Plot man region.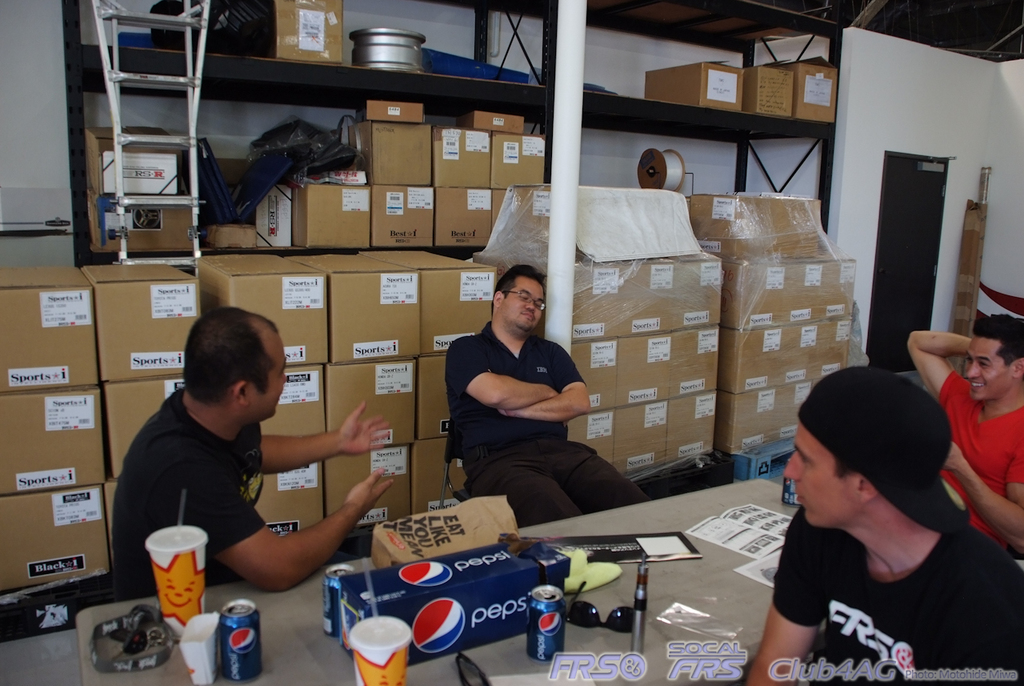
Plotted at Rect(742, 327, 1015, 685).
